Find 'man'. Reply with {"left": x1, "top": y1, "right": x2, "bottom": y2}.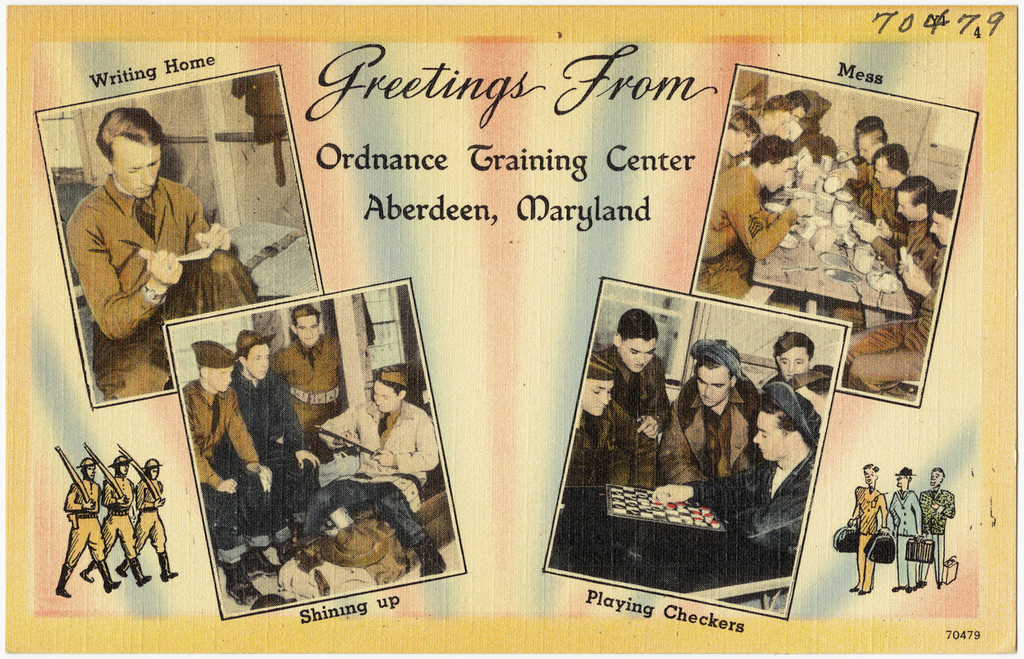
{"left": 659, "top": 339, "right": 764, "bottom": 484}.
